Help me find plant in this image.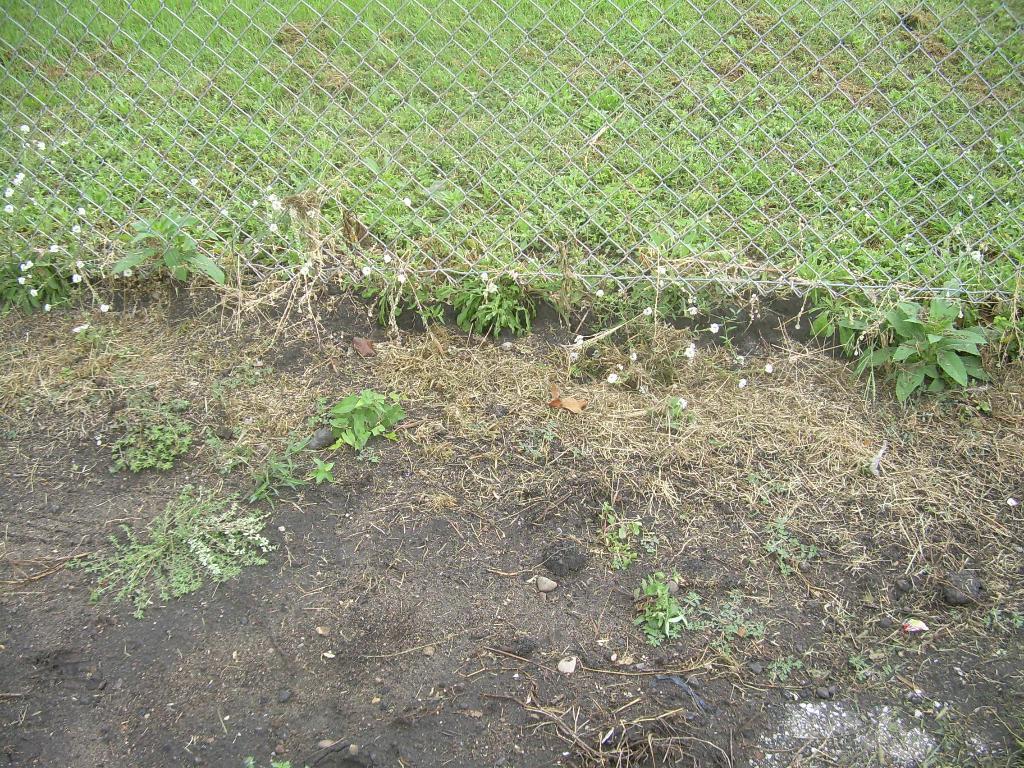
Found it: crop(753, 504, 821, 575).
